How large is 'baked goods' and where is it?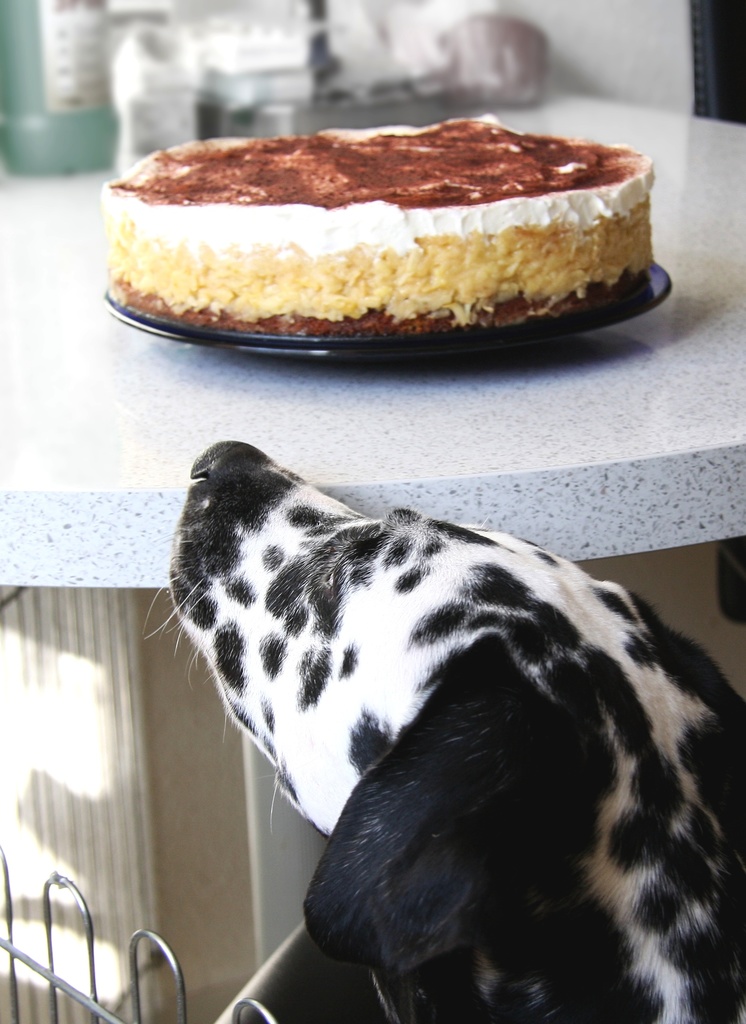
Bounding box: {"x1": 131, "y1": 115, "x2": 663, "y2": 355}.
